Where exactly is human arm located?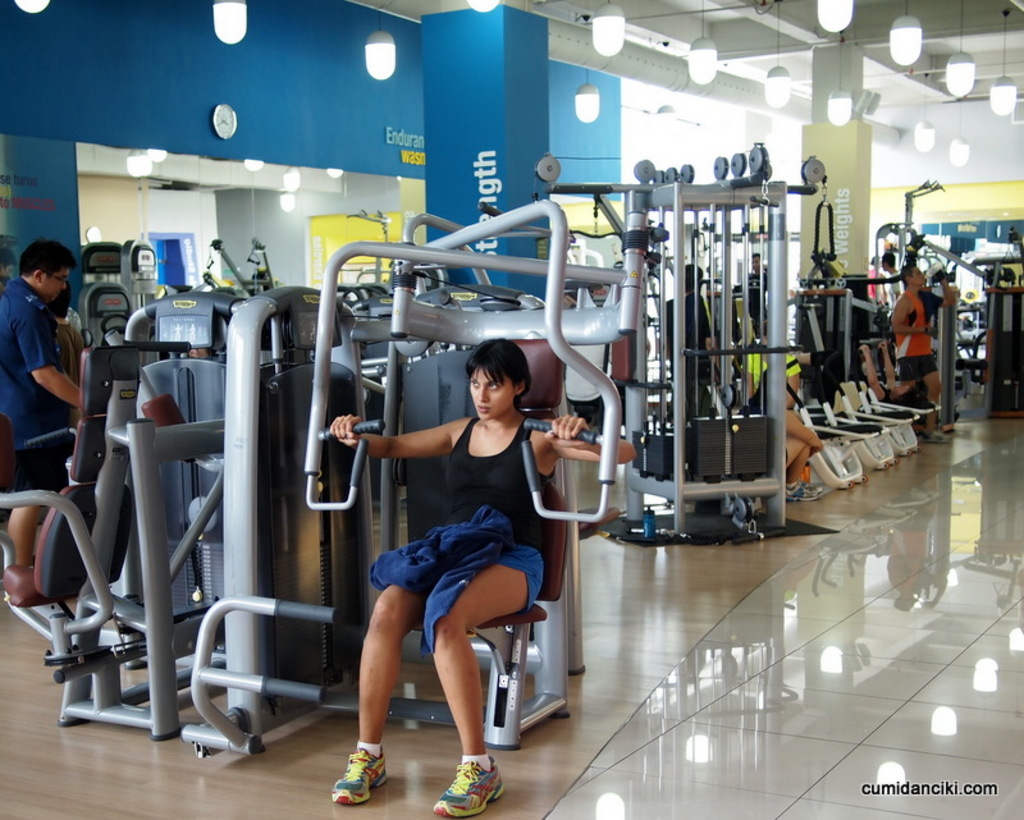
Its bounding box is [558, 409, 641, 463].
